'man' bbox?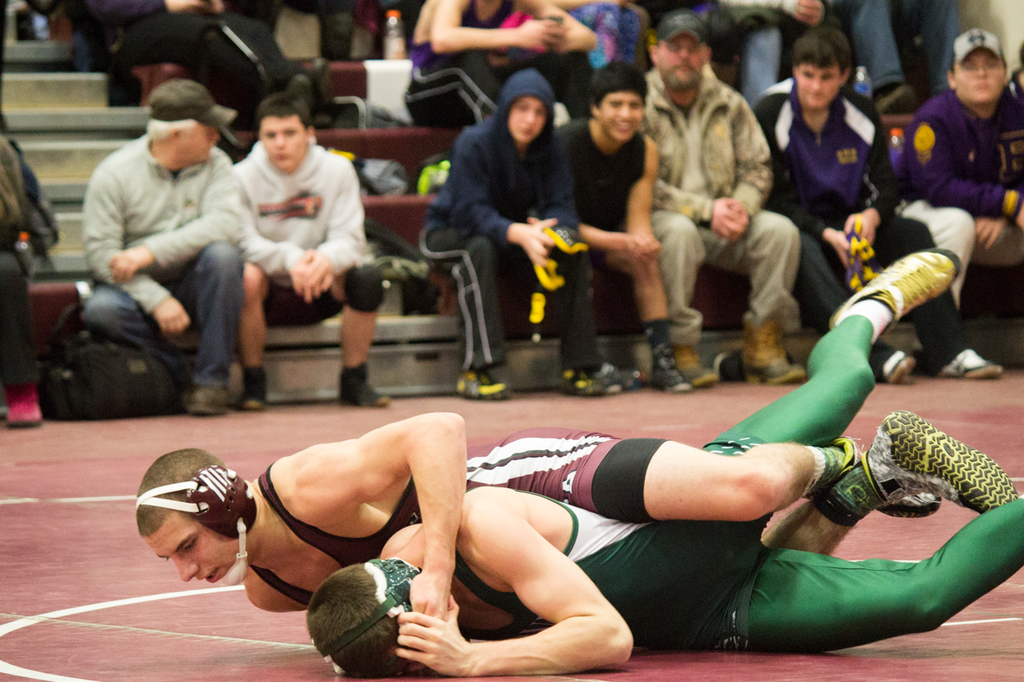
x1=758, y1=28, x2=1003, y2=406
